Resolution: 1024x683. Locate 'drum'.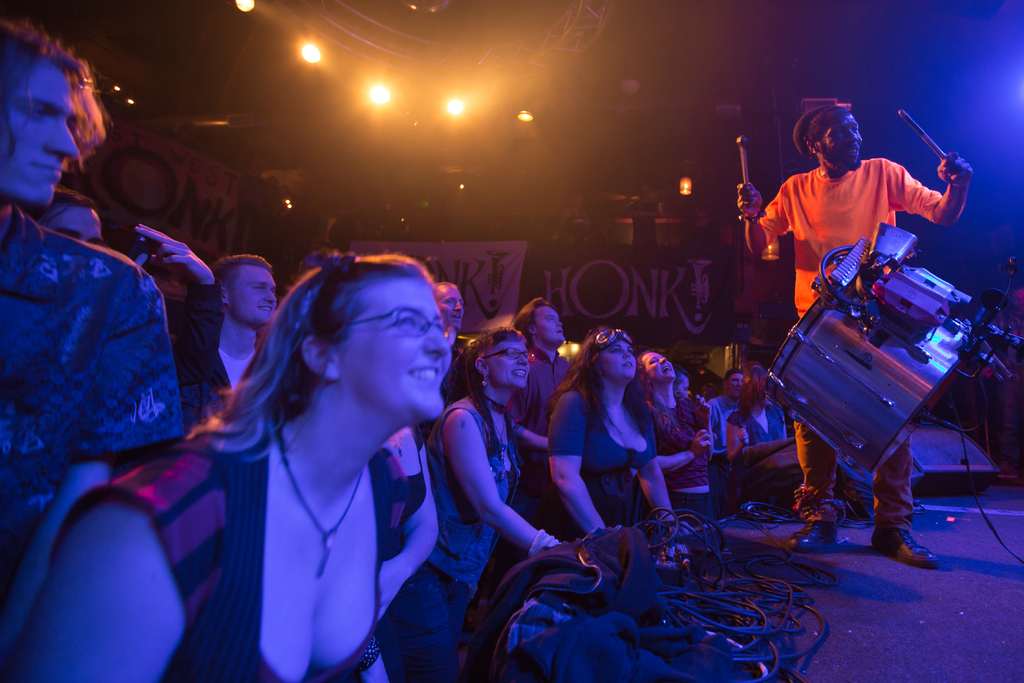
{"x1": 717, "y1": 163, "x2": 1012, "y2": 522}.
